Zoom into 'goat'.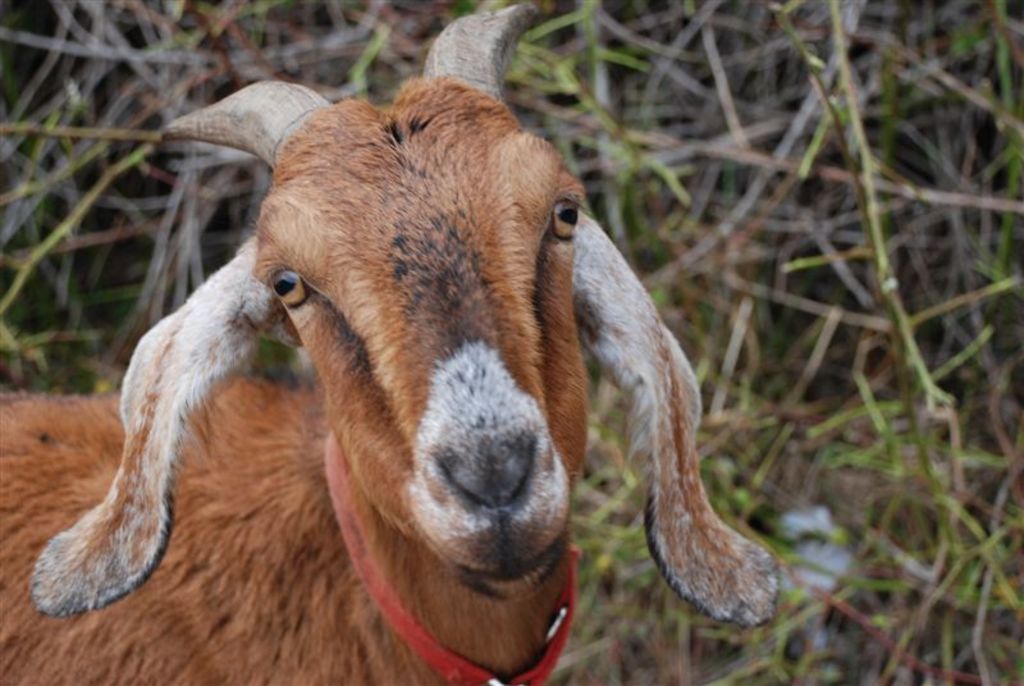
Zoom target: (0, 36, 804, 685).
